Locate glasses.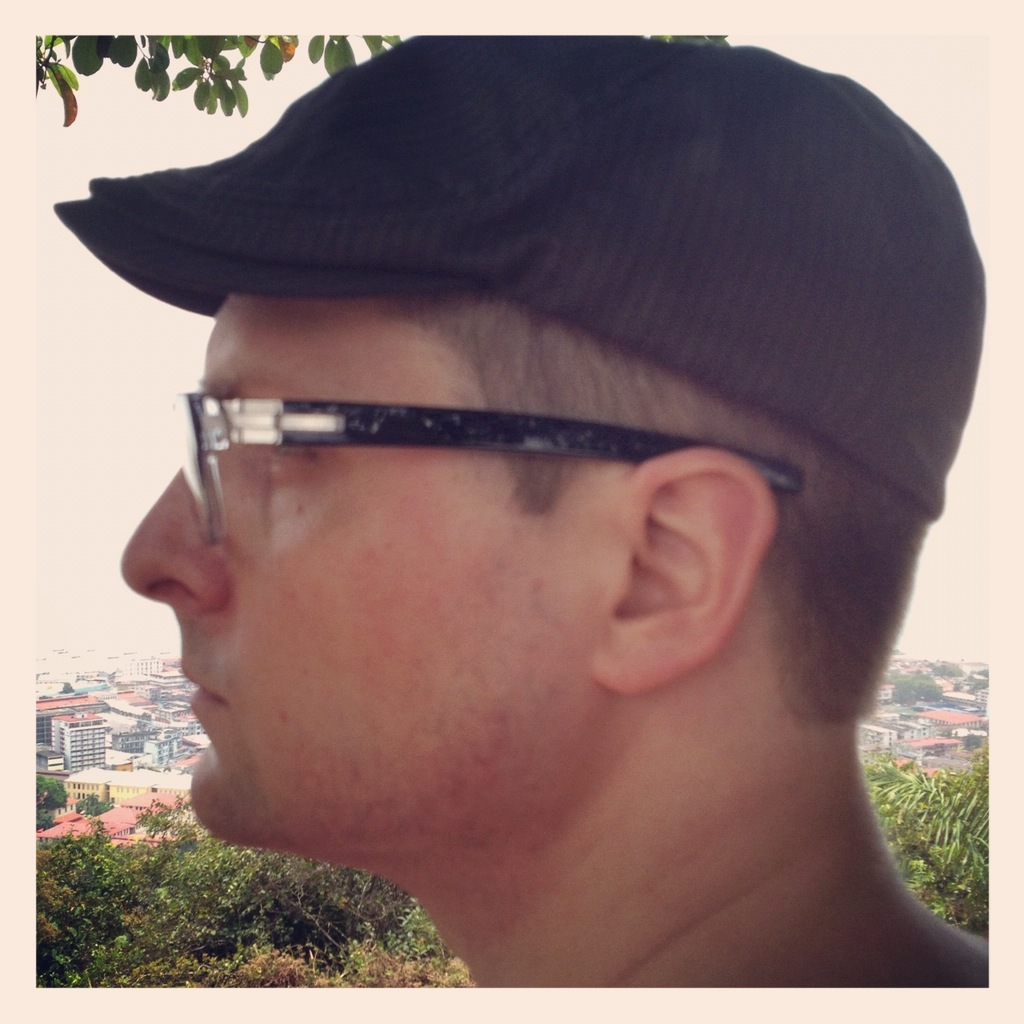
Bounding box: {"left": 150, "top": 368, "right": 722, "bottom": 504}.
